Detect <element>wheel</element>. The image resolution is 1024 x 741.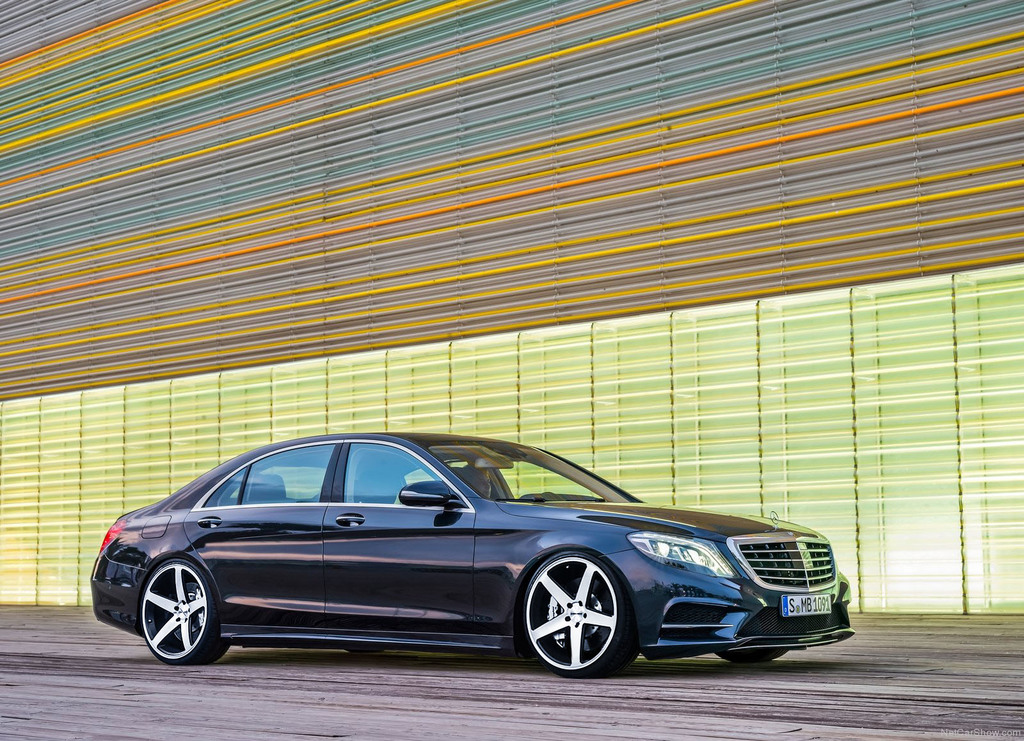
Rect(715, 649, 787, 660).
